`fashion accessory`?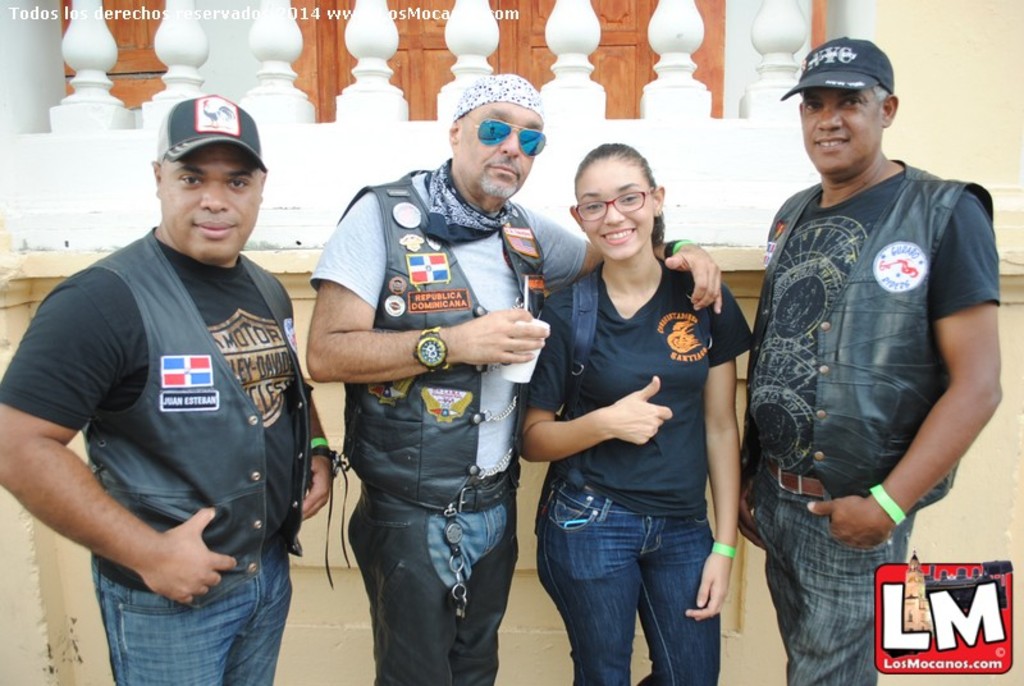
(x1=456, y1=76, x2=545, y2=125)
